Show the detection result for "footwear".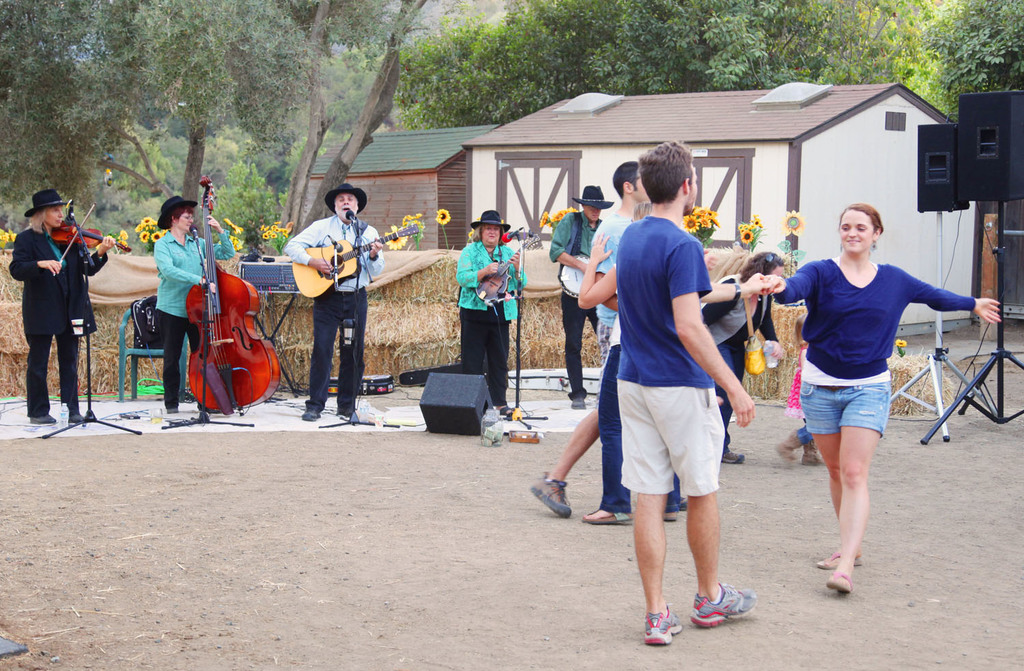
bbox=(648, 605, 689, 643).
